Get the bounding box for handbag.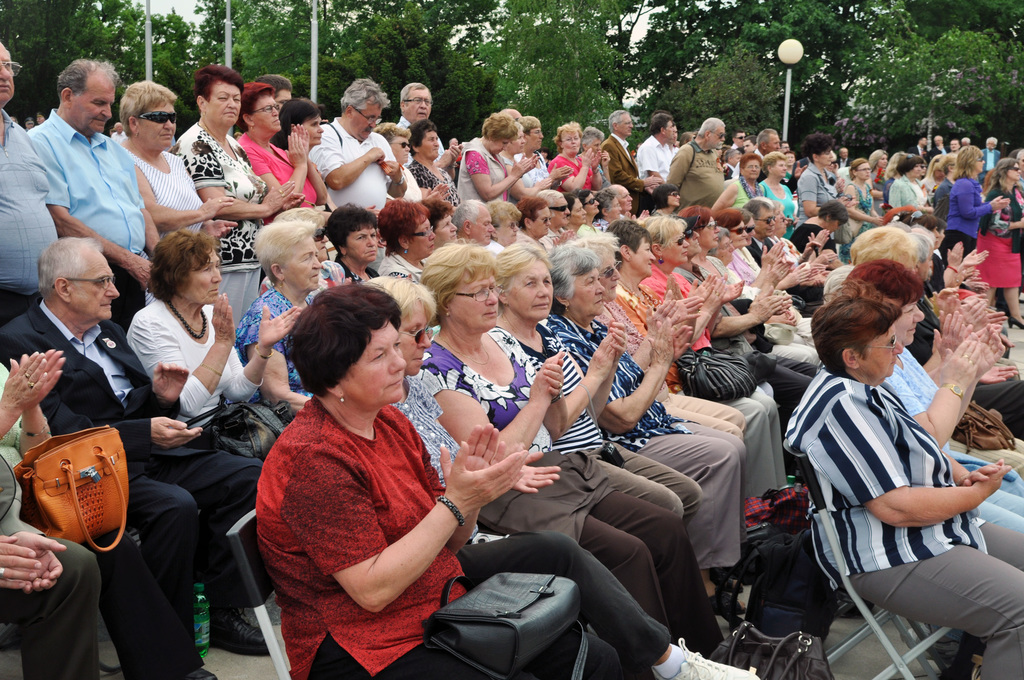
(left=8, top=426, right=125, bottom=553).
